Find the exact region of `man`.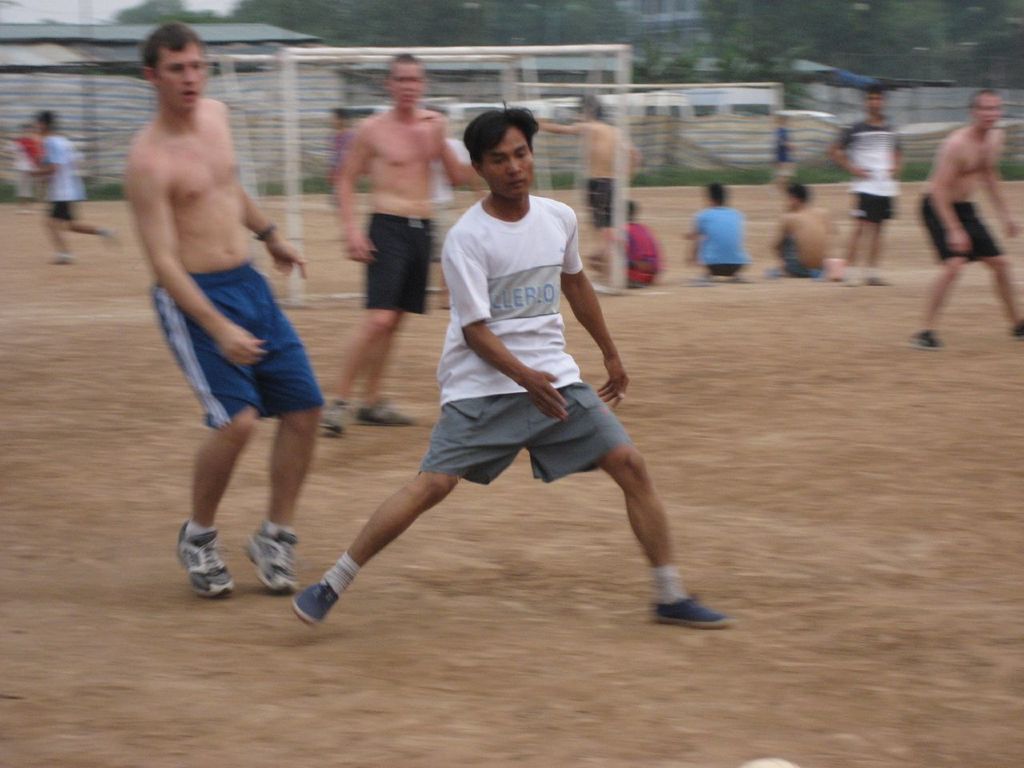
Exact region: BBox(911, 190, 1002, 256).
